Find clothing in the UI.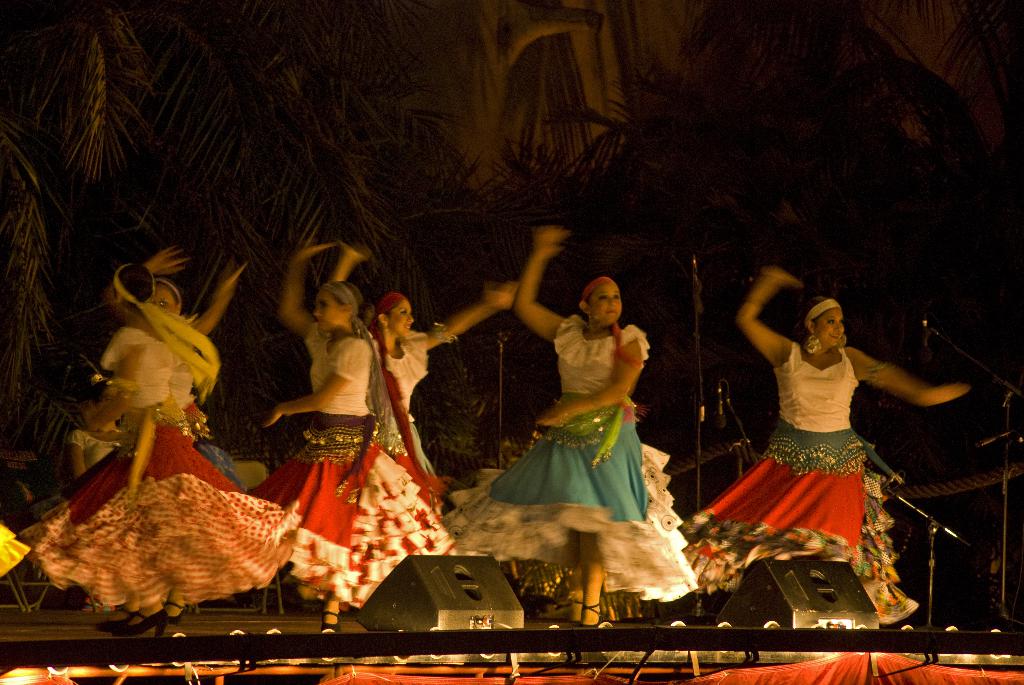
UI element at 507,310,667,565.
